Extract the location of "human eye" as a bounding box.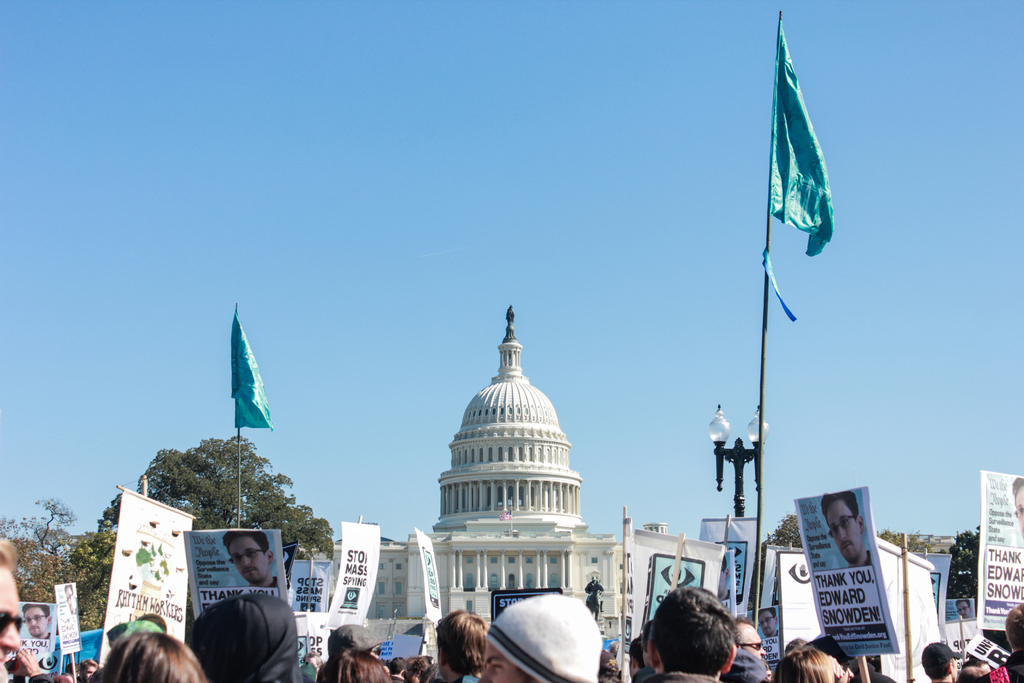
box(34, 614, 42, 621).
